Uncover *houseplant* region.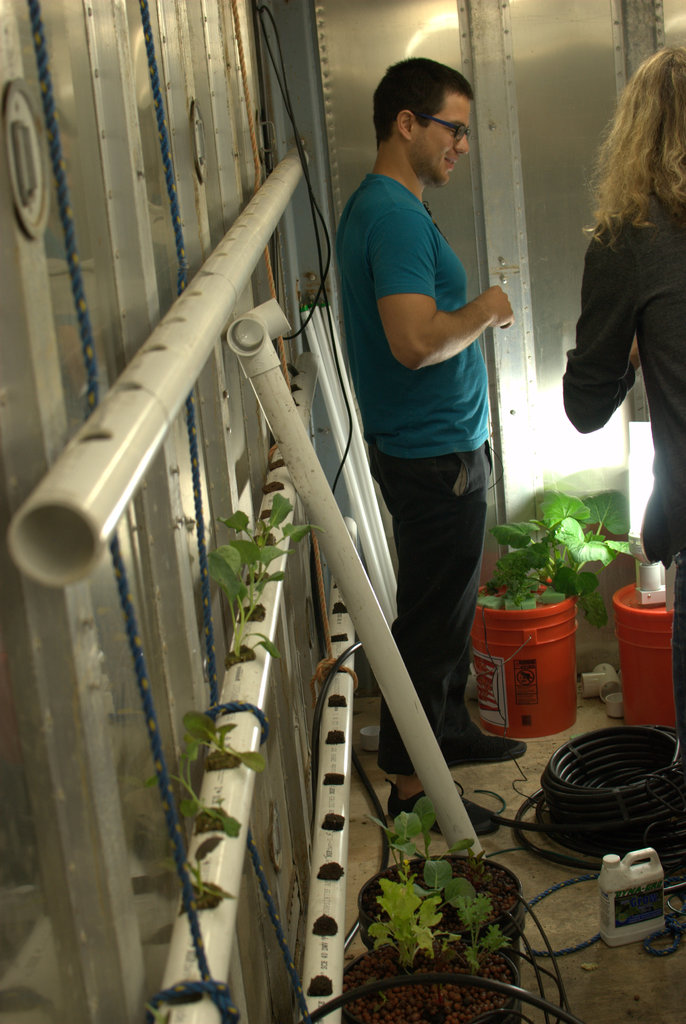
Uncovered: locate(351, 798, 526, 1001).
